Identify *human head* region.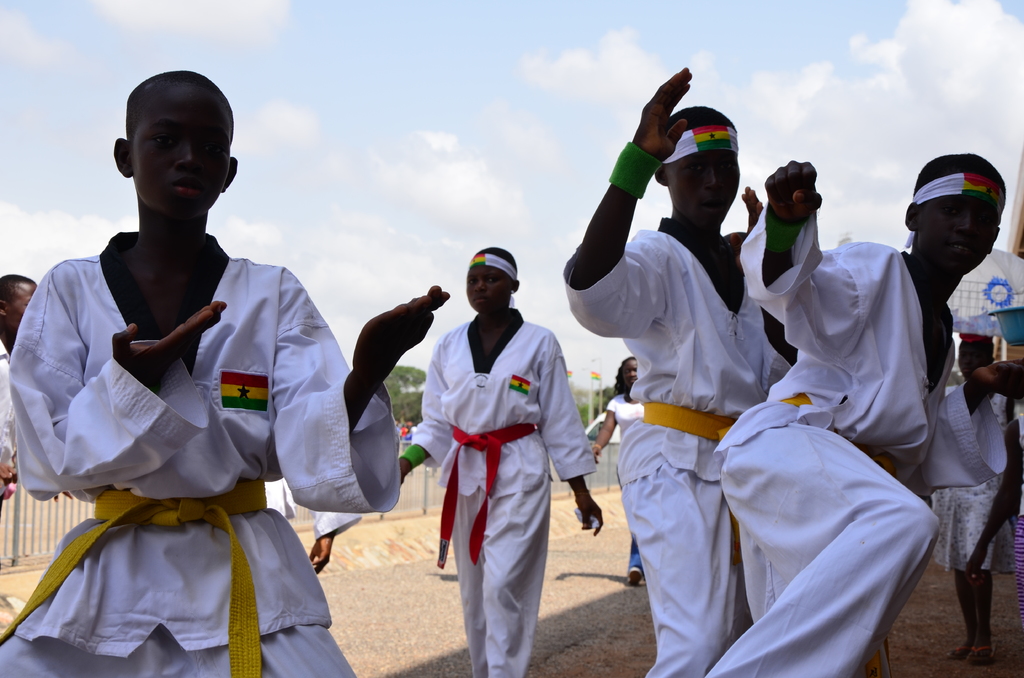
Region: [left=109, top=72, right=254, bottom=245].
